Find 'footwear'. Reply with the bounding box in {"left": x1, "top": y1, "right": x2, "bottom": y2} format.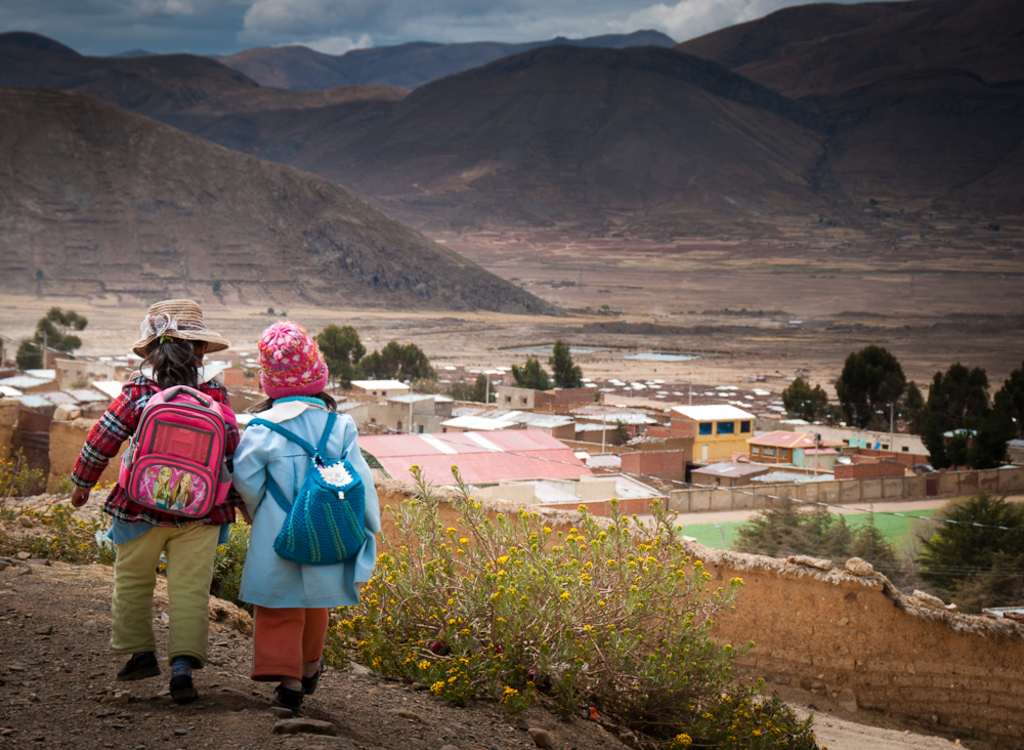
{"left": 304, "top": 668, "right": 319, "bottom": 695}.
